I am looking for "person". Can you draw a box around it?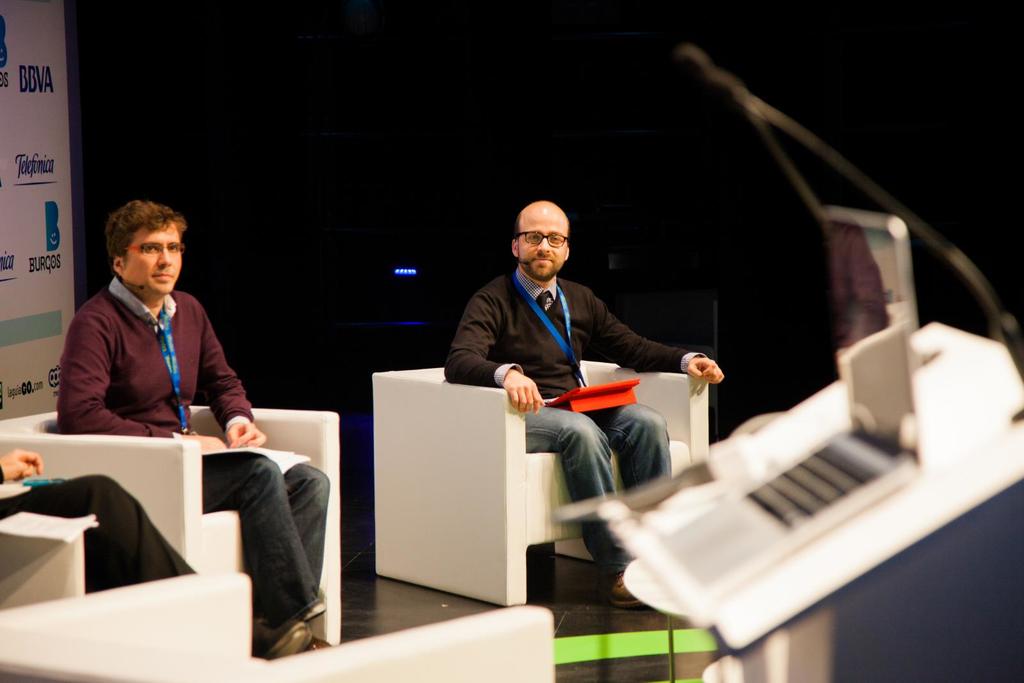
Sure, the bounding box is Rect(451, 191, 713, 517).
